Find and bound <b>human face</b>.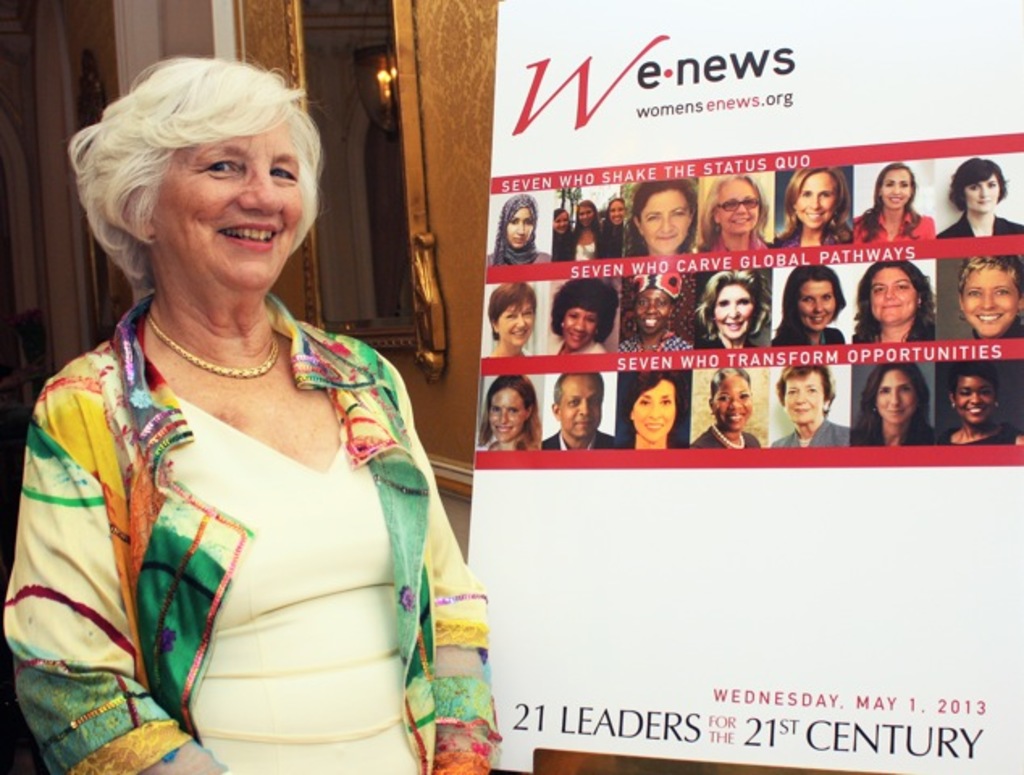
Bound: 953/375/995/429.
